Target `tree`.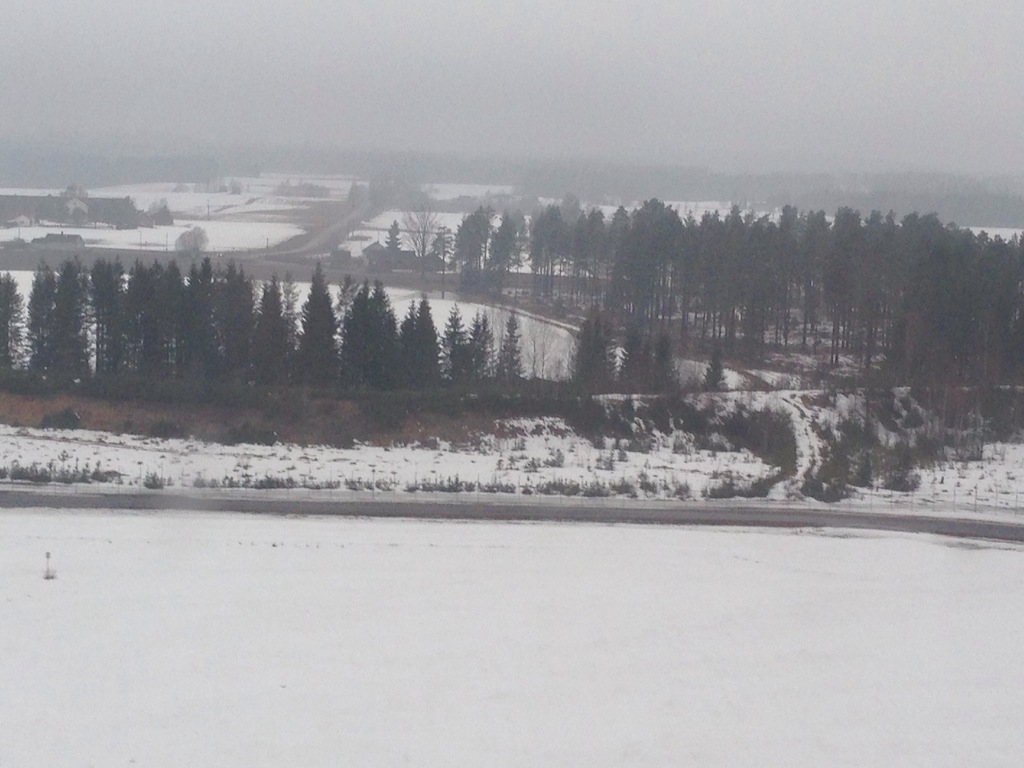
Target region: 700/344/728/401.
